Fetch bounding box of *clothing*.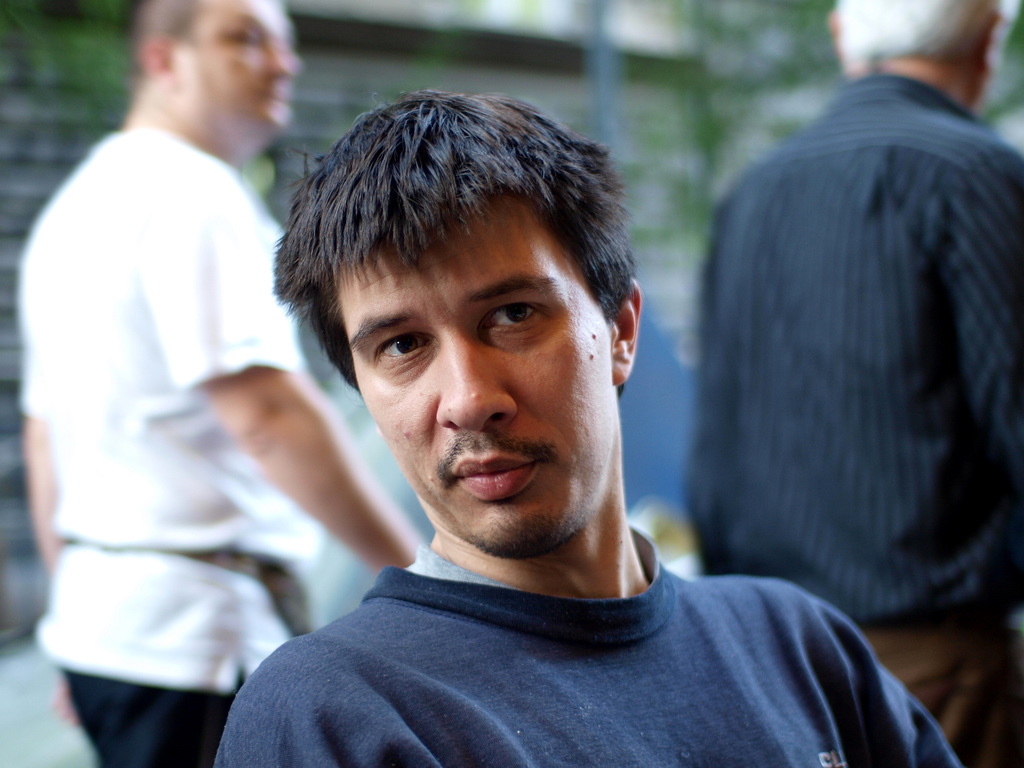
Bbox: 20,130,303,689.
